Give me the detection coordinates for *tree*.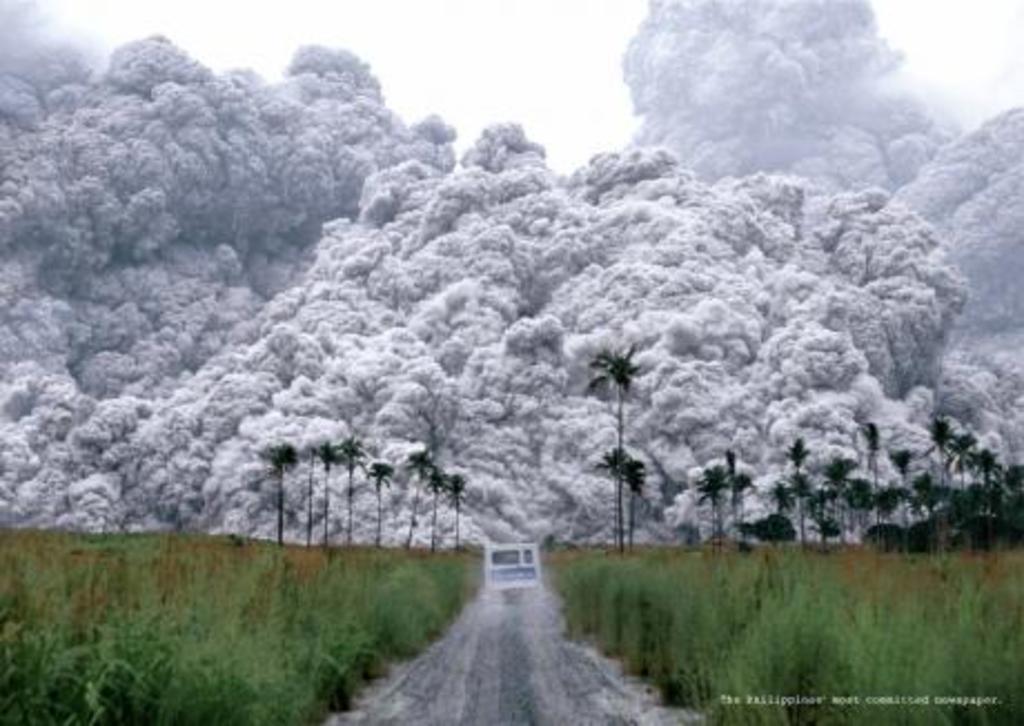
434, 468, 465, 552.
